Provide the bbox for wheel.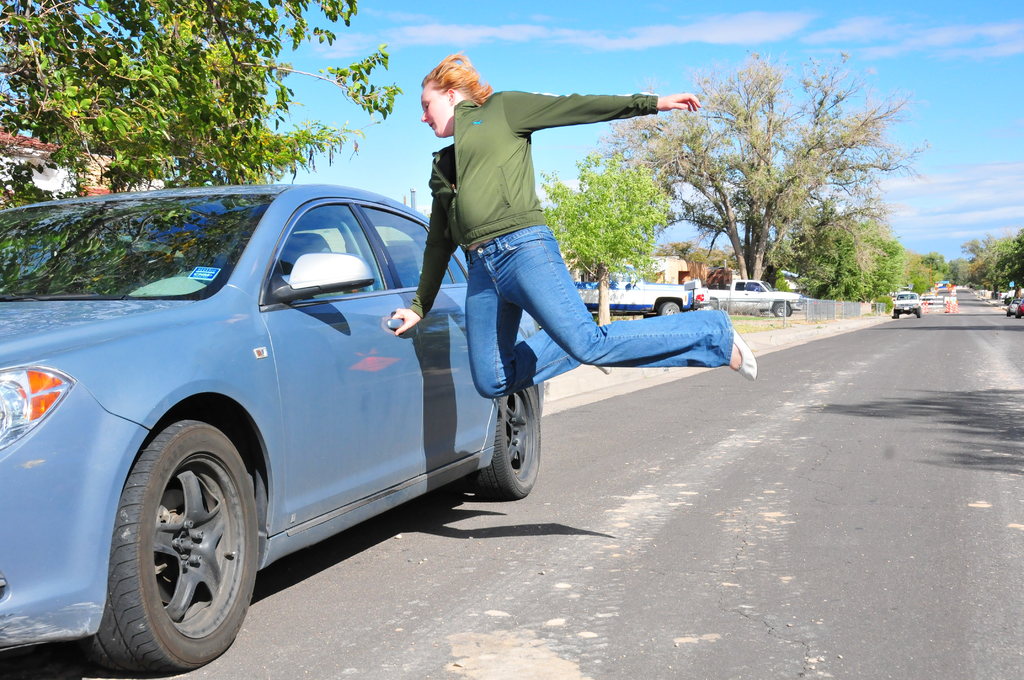
[left=102, top=412, right=251, bottom=667].
